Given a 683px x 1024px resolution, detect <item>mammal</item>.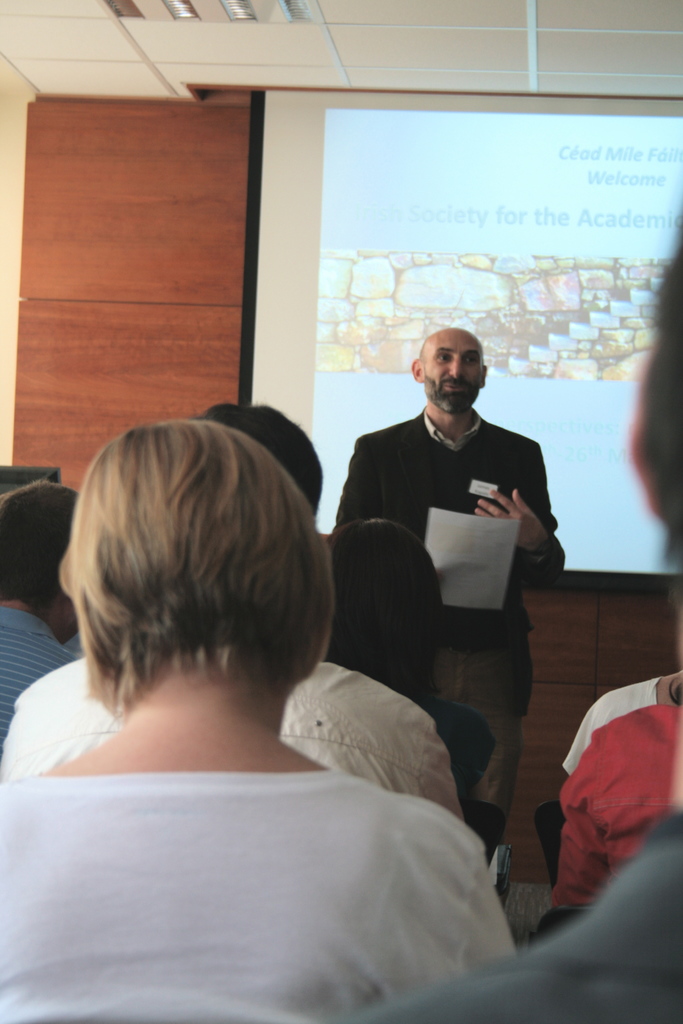
select_region(0, 406, 470, 826).
